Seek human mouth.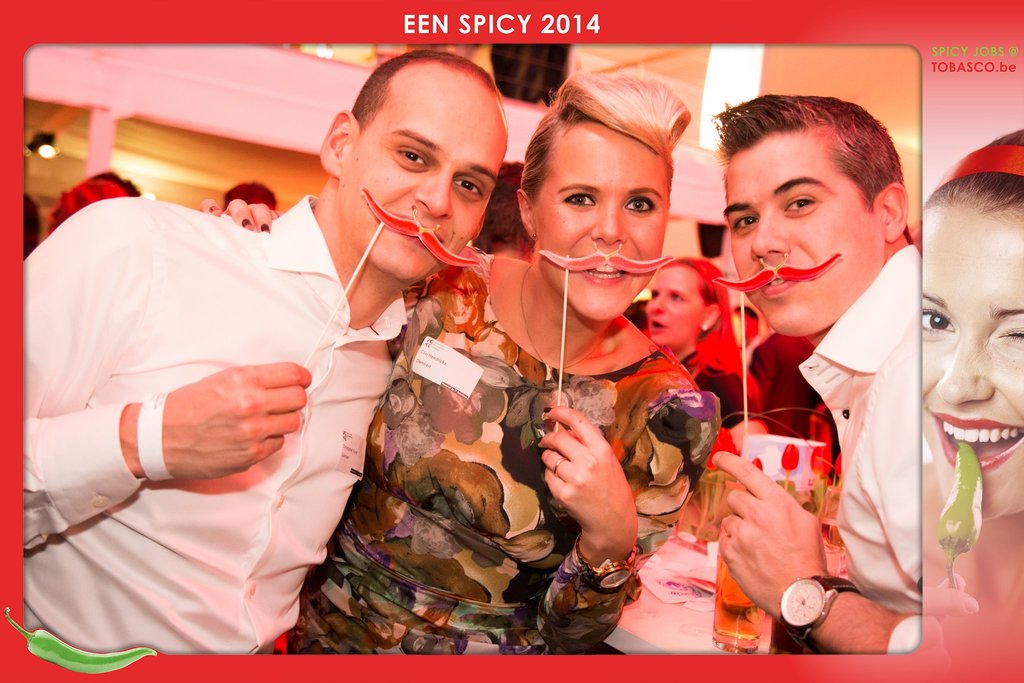
764,274,799,294.
